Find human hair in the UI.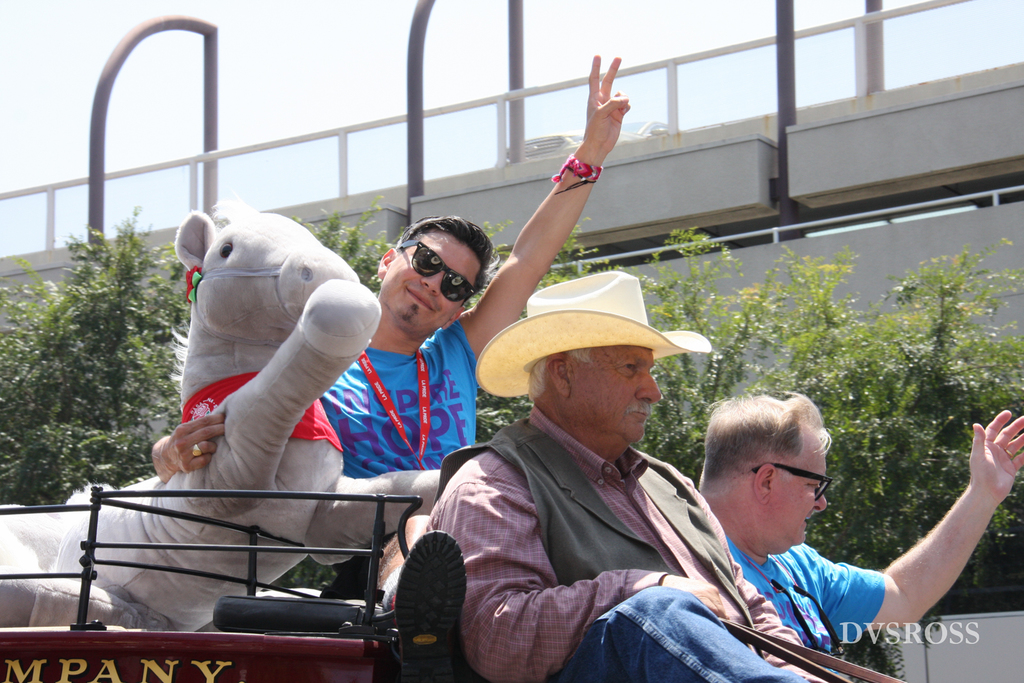
UI element at [left=392, top=216, right=493, bottom=296].
